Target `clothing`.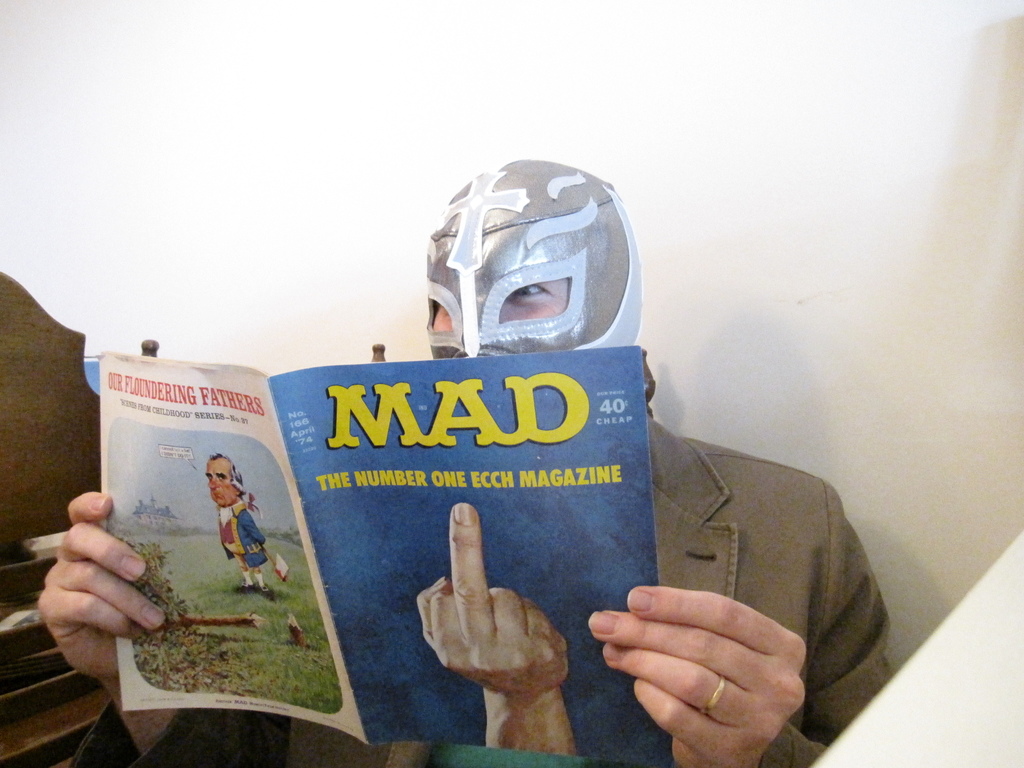
Target region: pyautogui.locateOnScreen(639, 415, 895, 767).
